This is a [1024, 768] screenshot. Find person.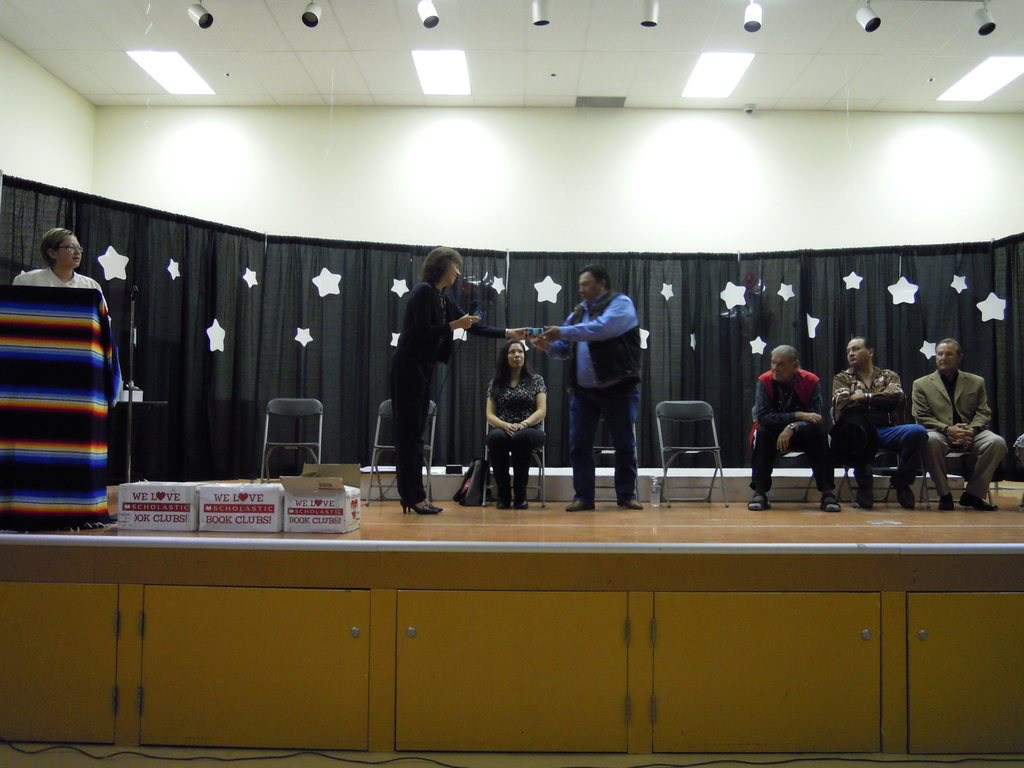
Bounding box: region(906, 333, 1005, 511).
